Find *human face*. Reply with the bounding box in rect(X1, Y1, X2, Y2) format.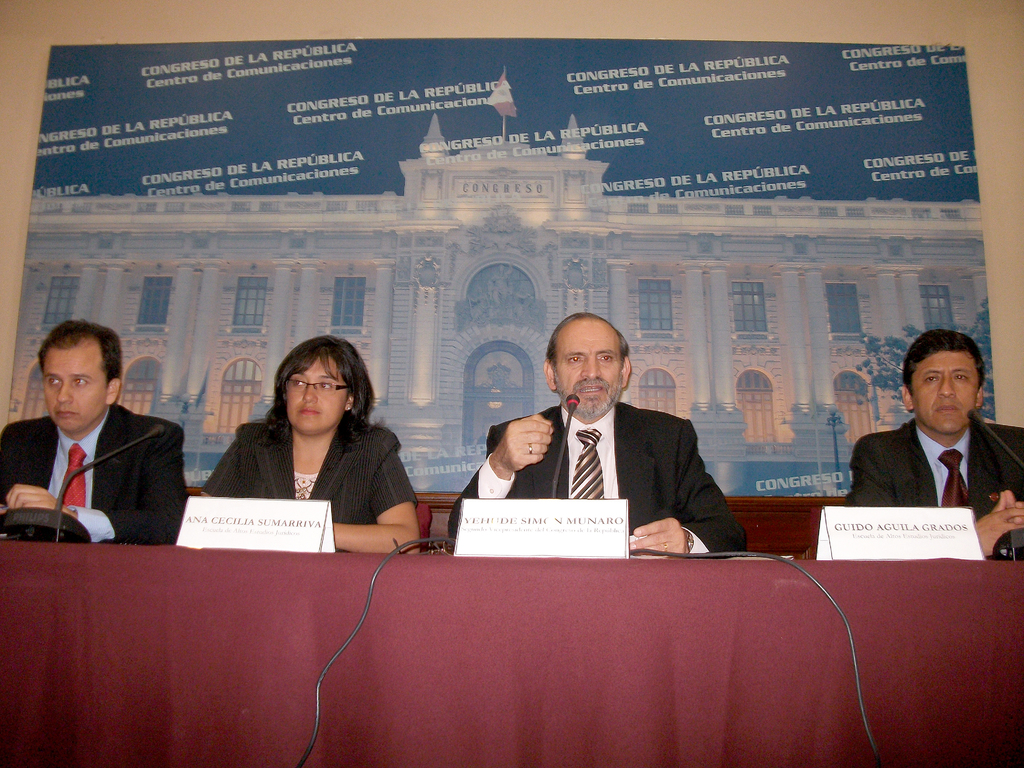
rect(915, 348, 980, 438).
